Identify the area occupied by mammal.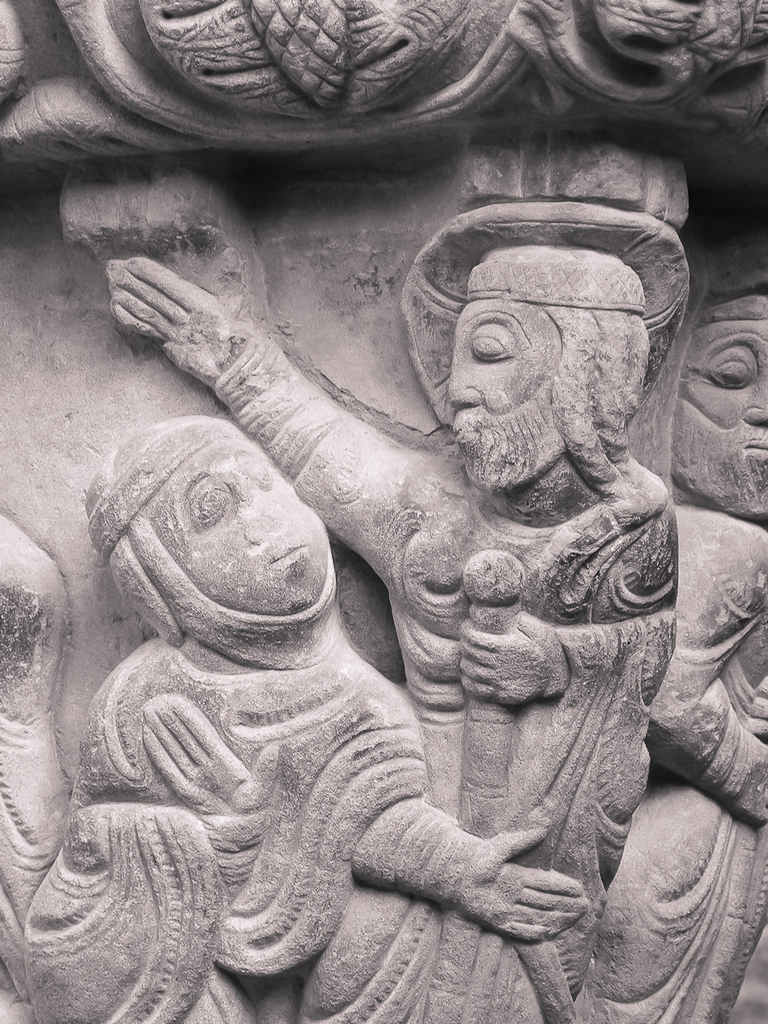
Area: region(0, 415, 590, 1023).
